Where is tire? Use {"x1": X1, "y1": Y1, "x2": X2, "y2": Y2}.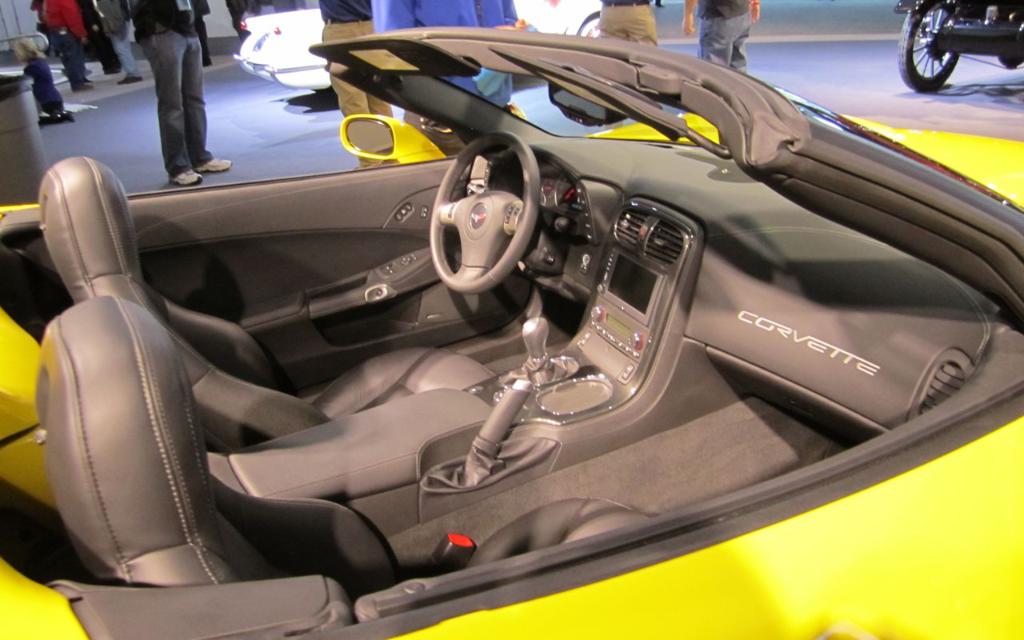
{"x1": 570, "y1": 11, "x2": 604, "y2": 42}.
